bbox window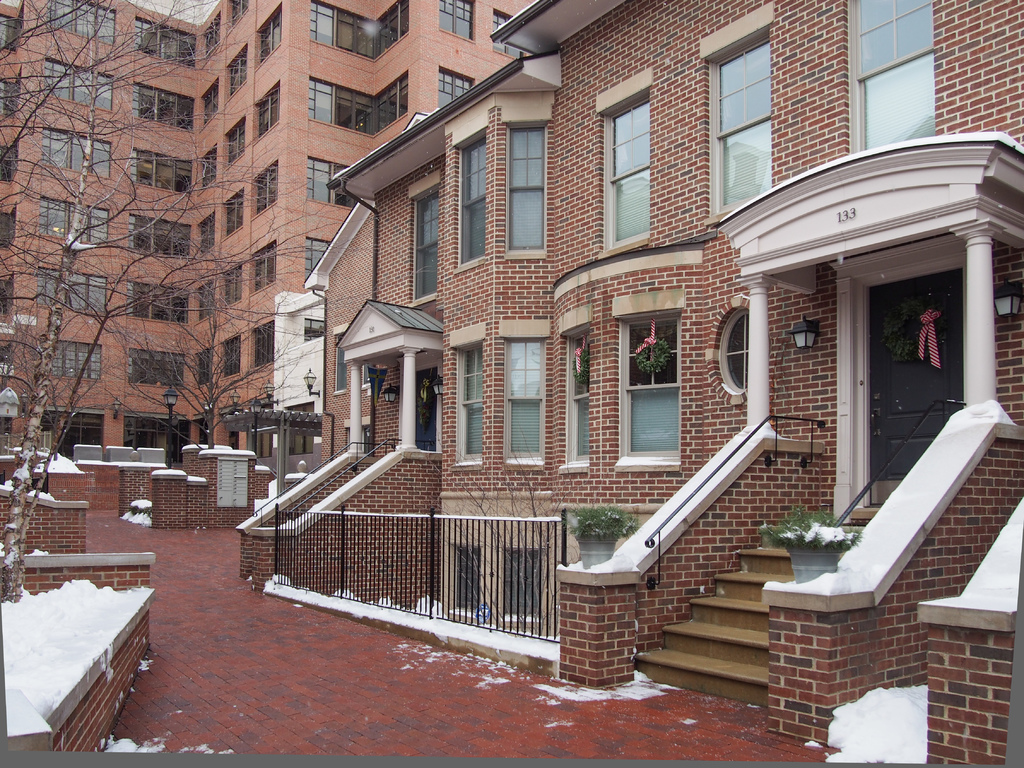
(left=5, top=415, right=13, bottom=434)
